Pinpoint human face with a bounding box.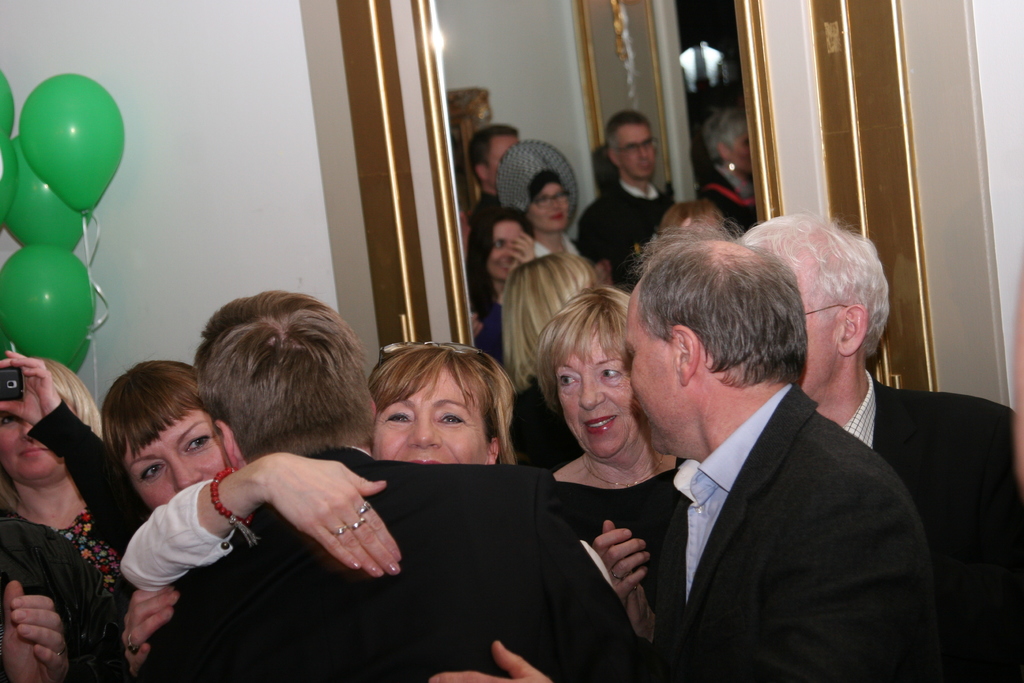
region(489, 220, 525, 278).
